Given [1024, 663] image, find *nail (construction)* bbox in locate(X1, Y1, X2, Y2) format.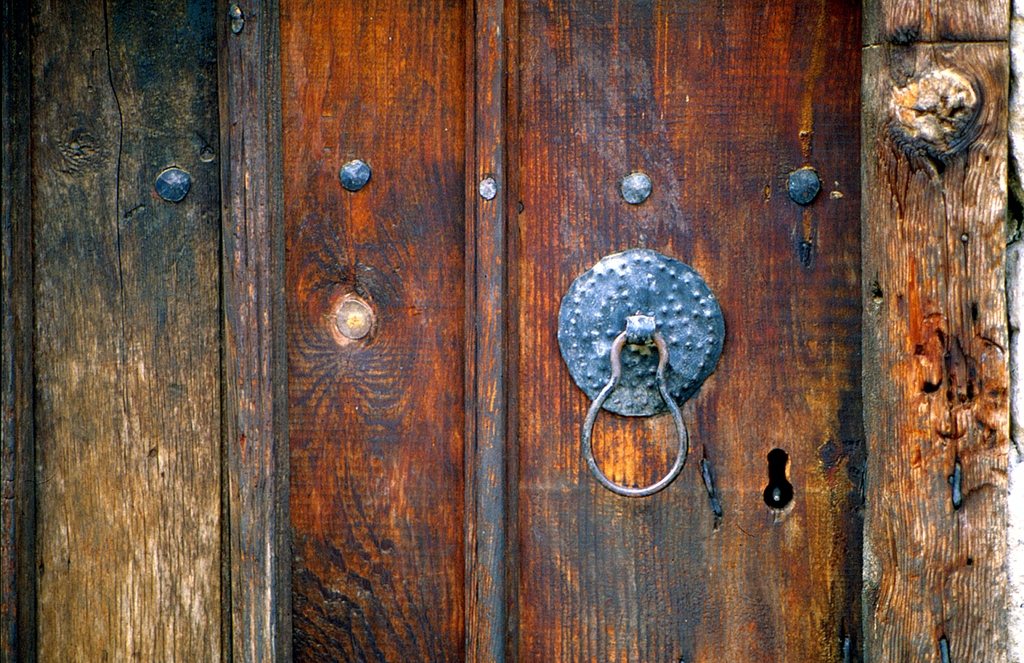
locate(155, 166, 189, 202).
